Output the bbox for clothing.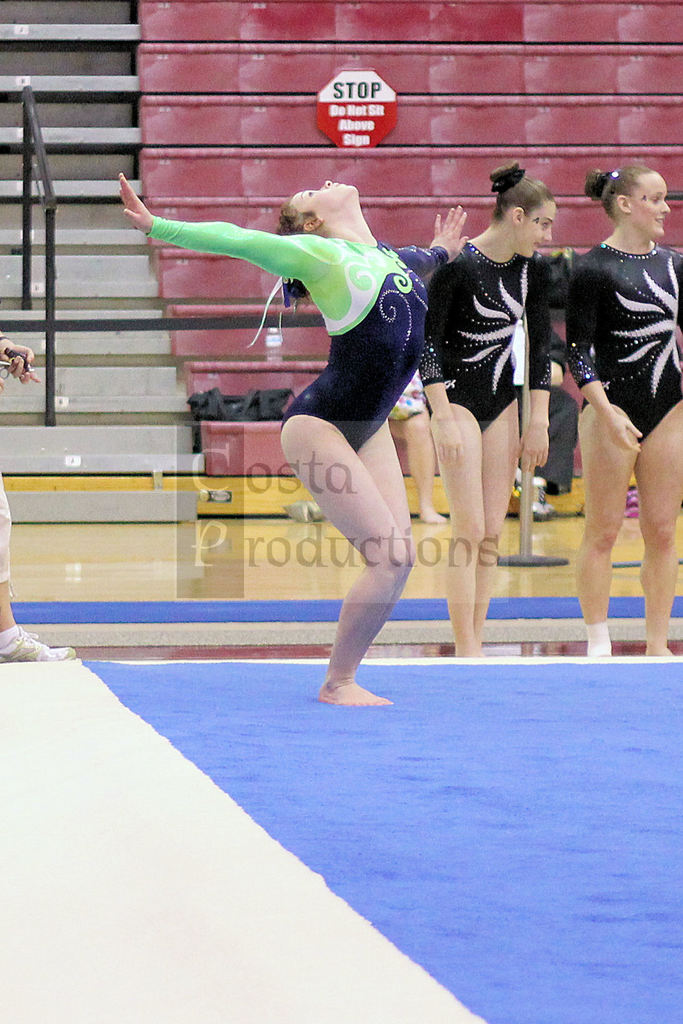
box=[420, 230, 537, 432].
